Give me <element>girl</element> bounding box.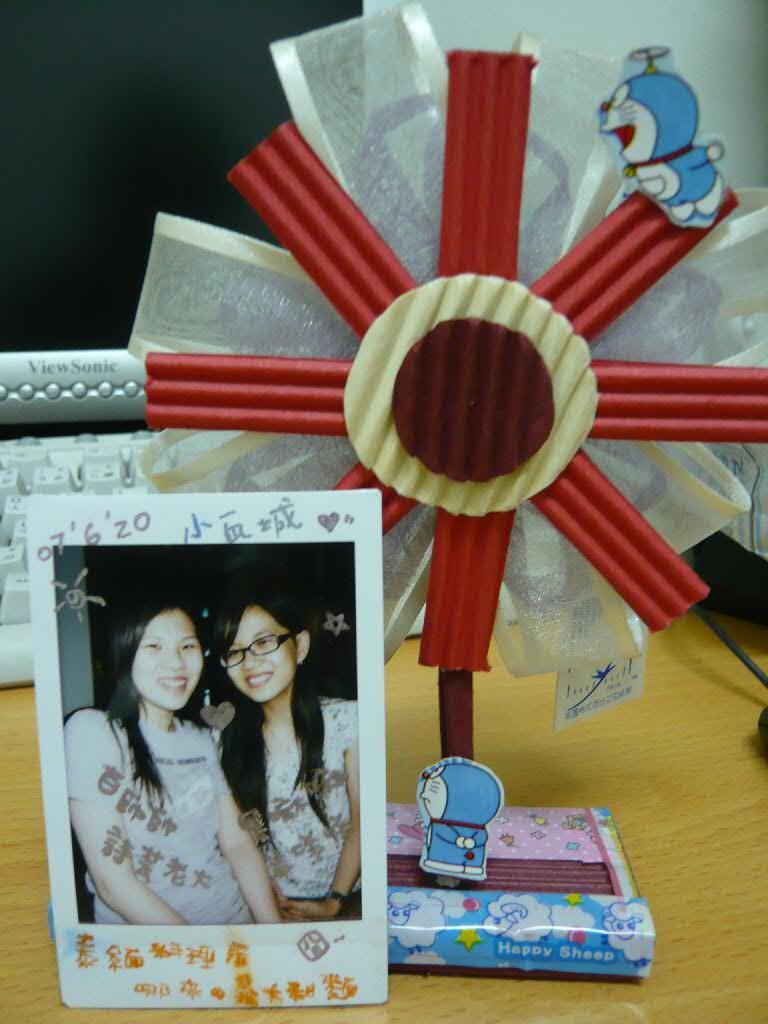
x1=81, y1=554, x2=253, y2=964.
